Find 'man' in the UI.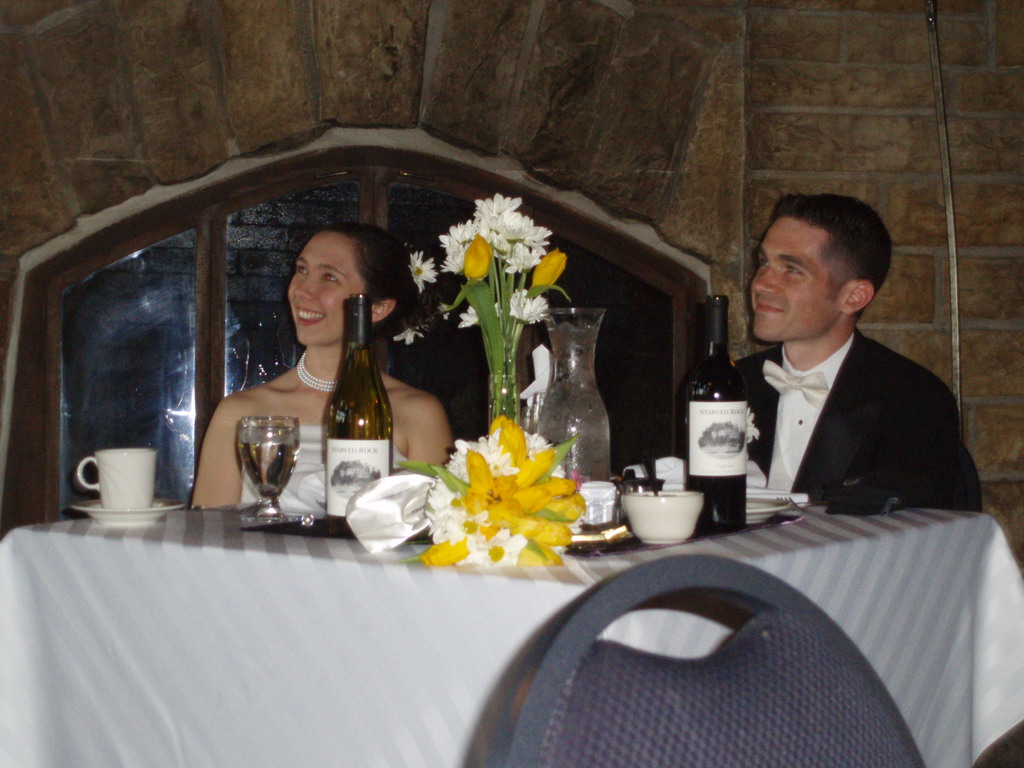
UI element at bbox=(699, 209, 978, 537).
